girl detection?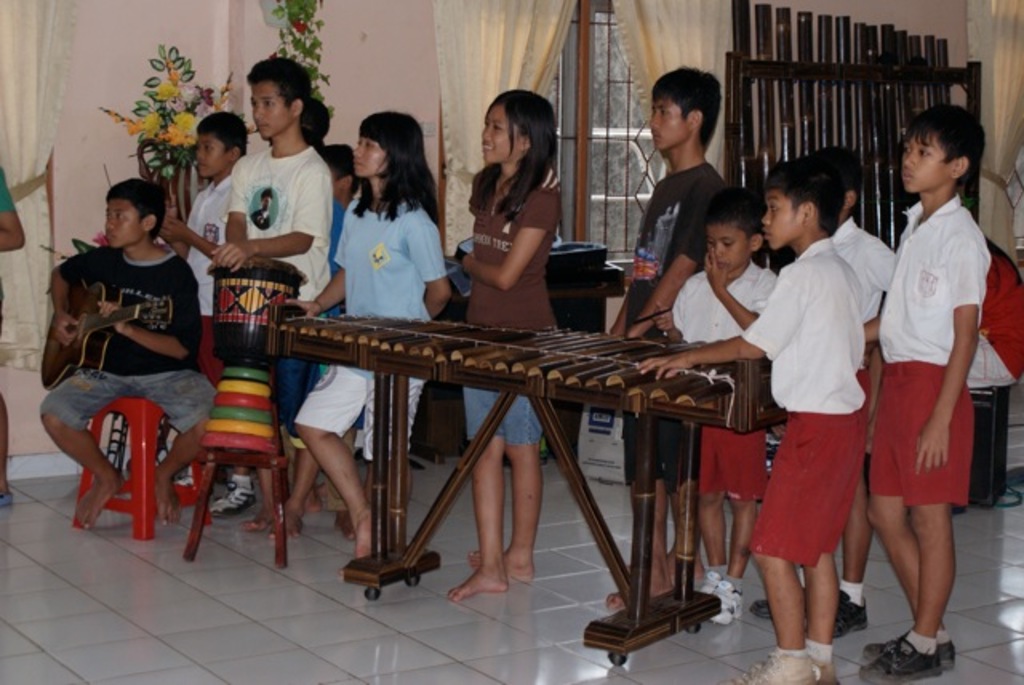
280, 102, 454, 563
